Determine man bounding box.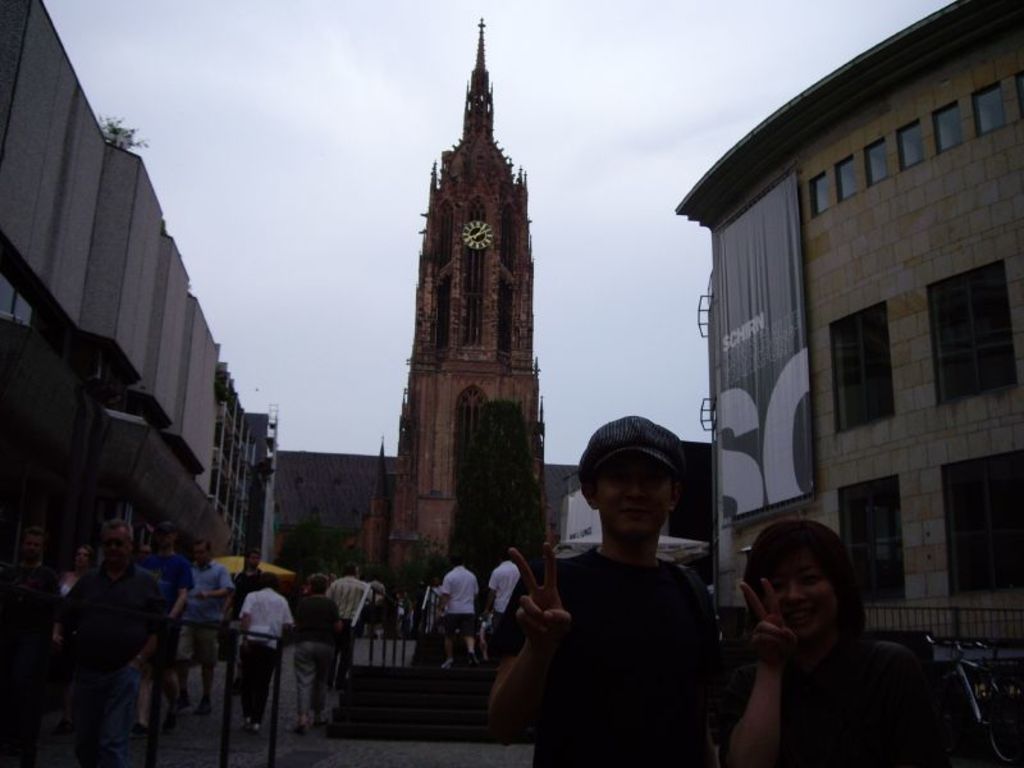
Determined: bbox=(128, 522, 196, 730).
